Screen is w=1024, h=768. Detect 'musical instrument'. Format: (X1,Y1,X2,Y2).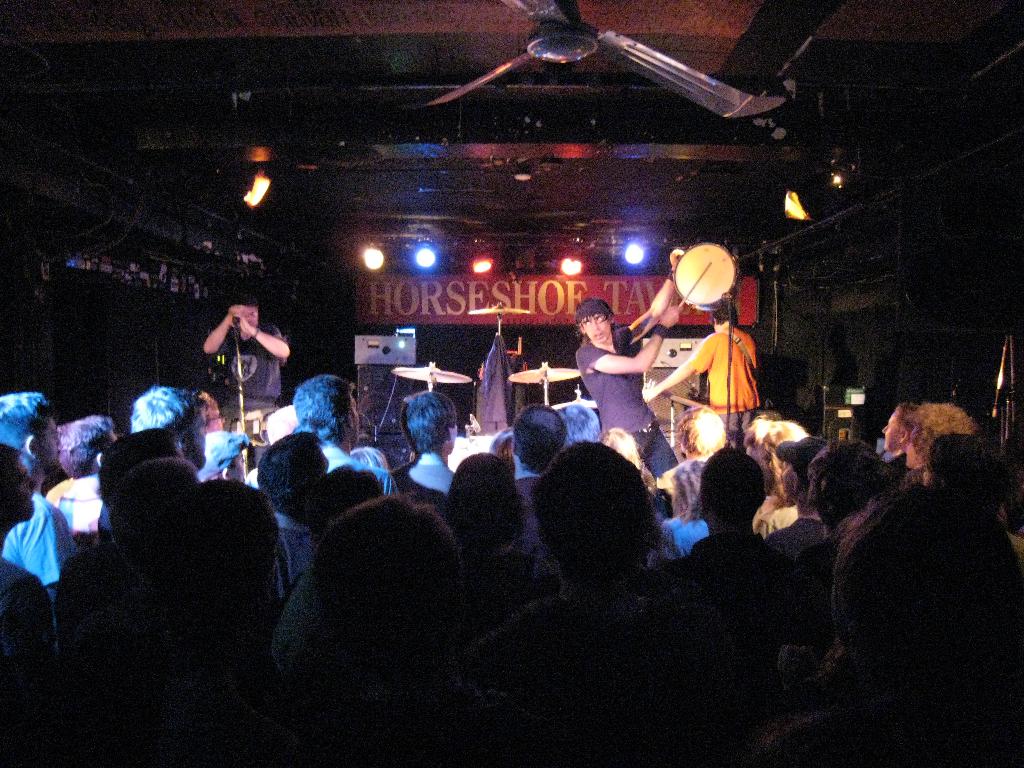
(556,383,607,417).
